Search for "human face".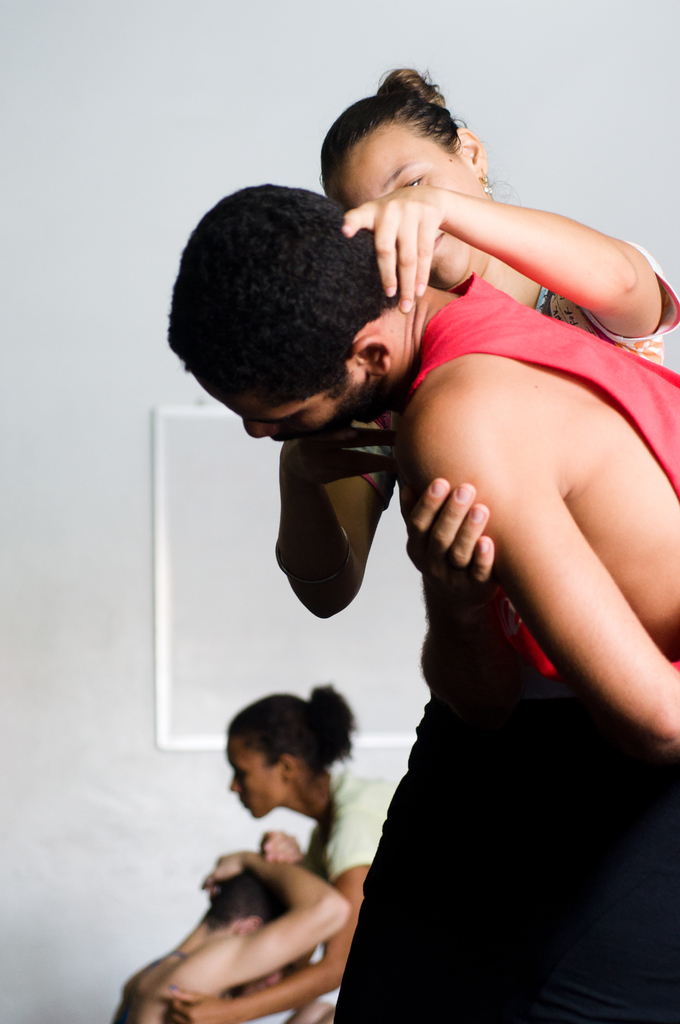
Found at [left=230, top=727, right=279, bottom=818].
